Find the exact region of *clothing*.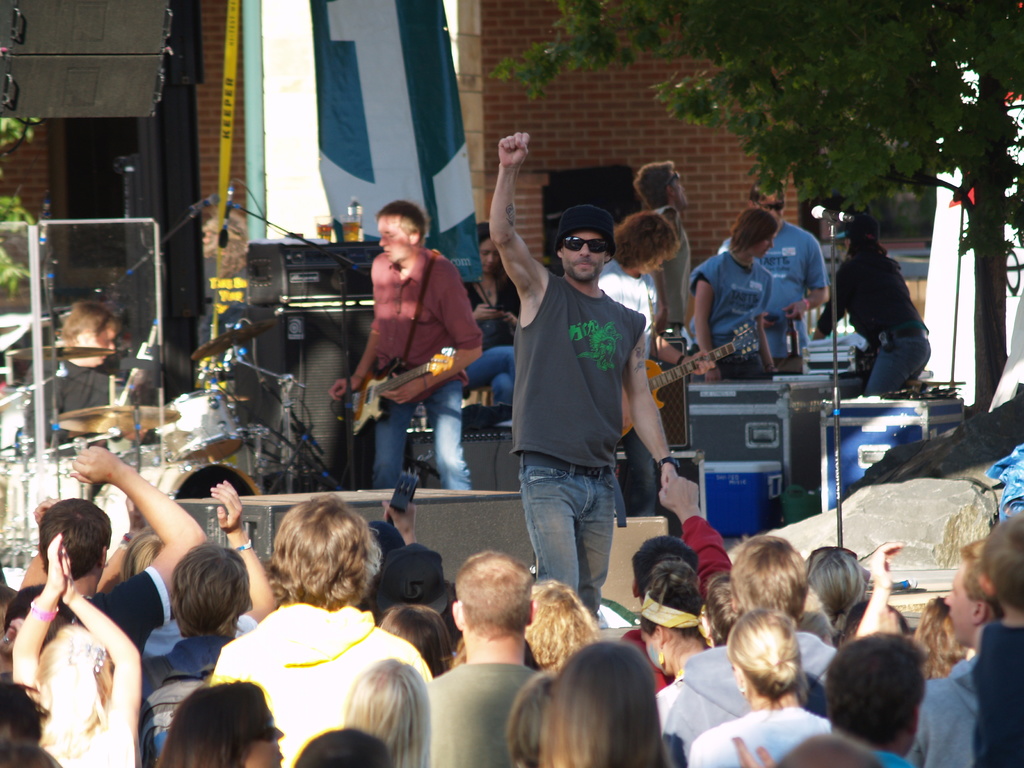
Exact region: locate(137, 631, 239, 767).
